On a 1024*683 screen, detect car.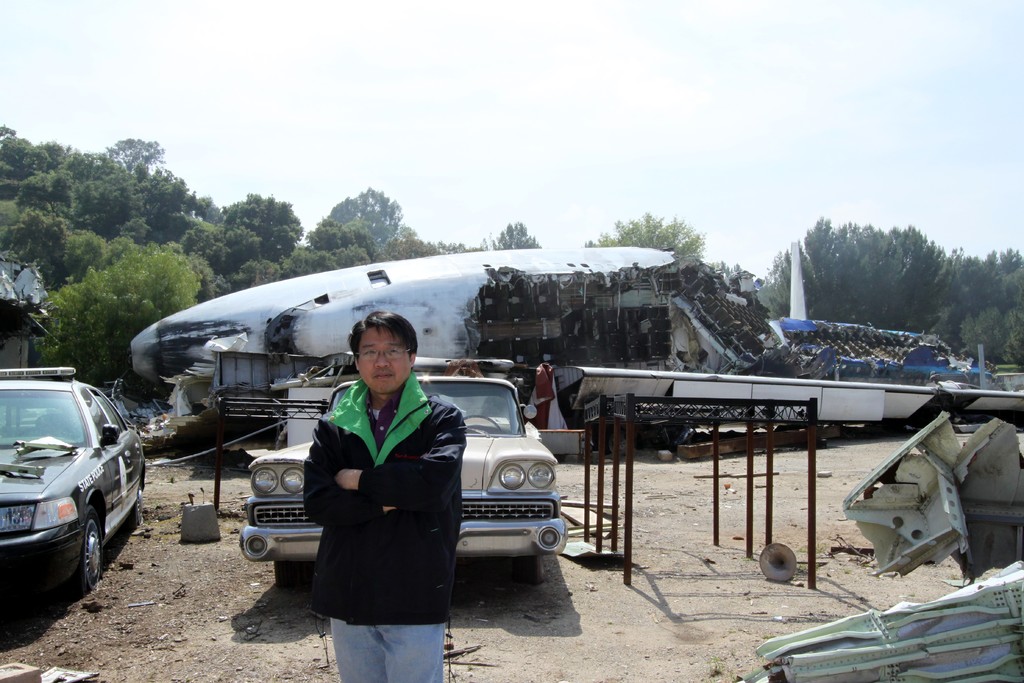
<region>0, 361, 141, 607</region>.
